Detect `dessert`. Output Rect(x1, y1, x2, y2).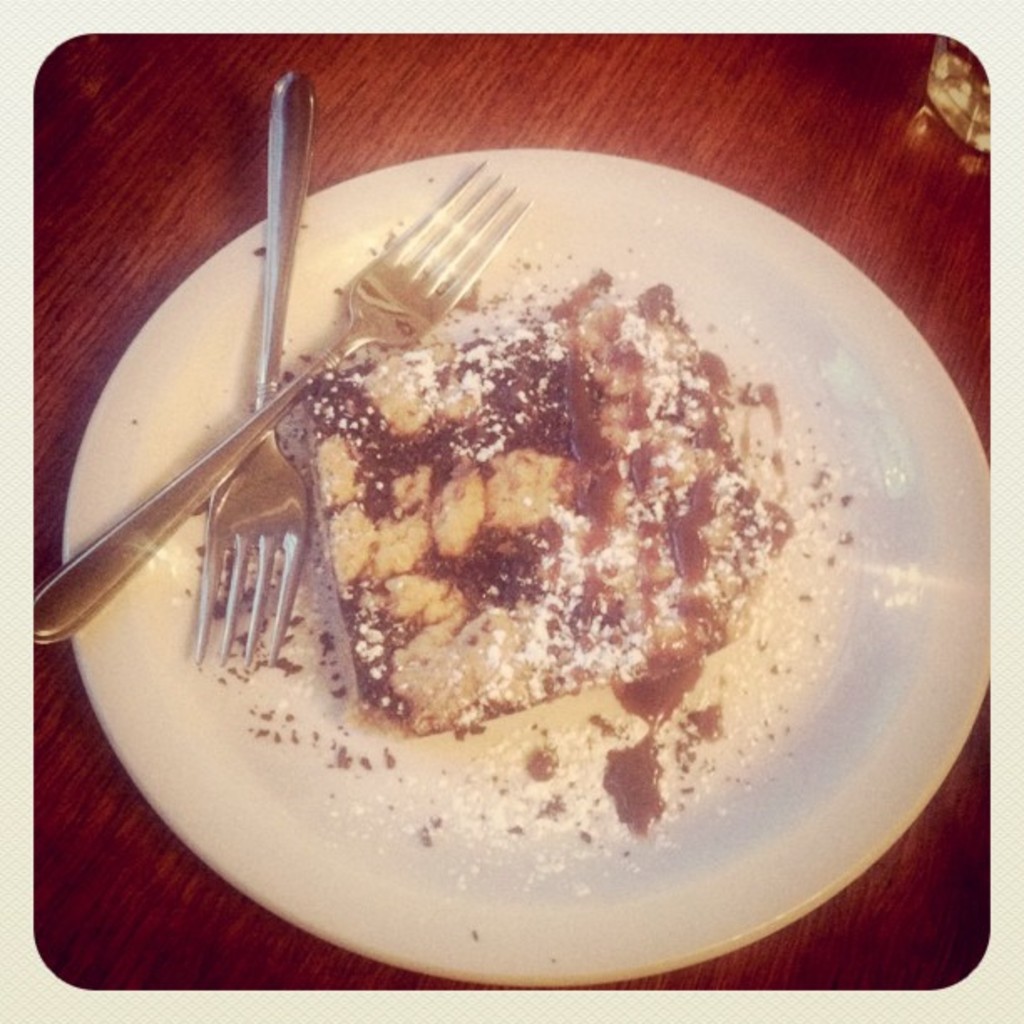
Rect(294, 276, 786, 827).
